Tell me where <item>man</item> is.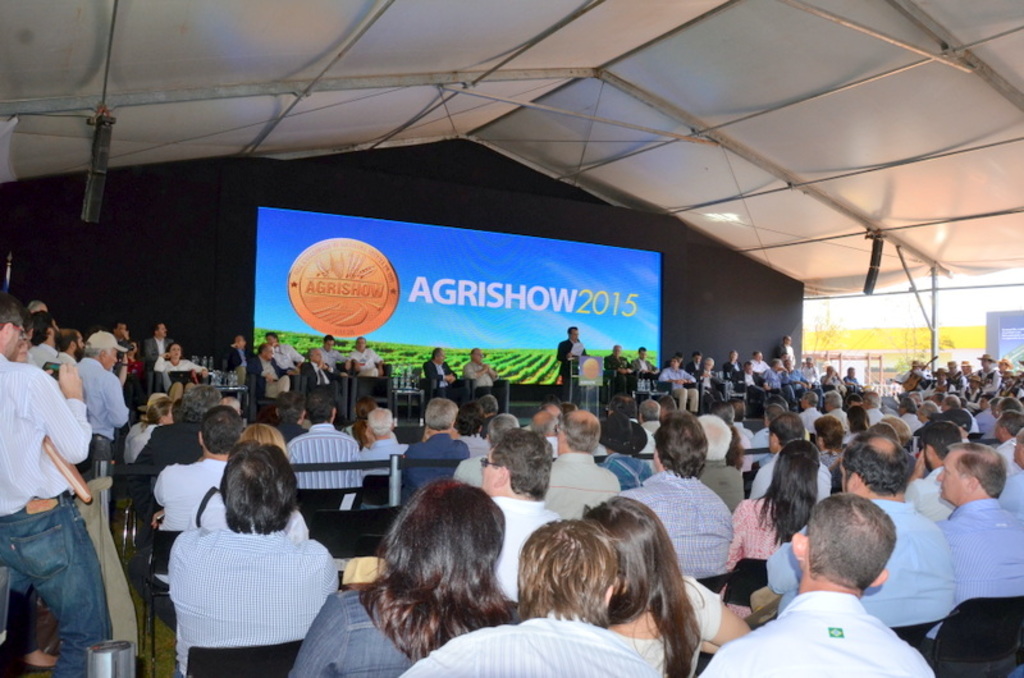
<item>man</item> is at (left=795, top=353, right=822, bottom=407).
